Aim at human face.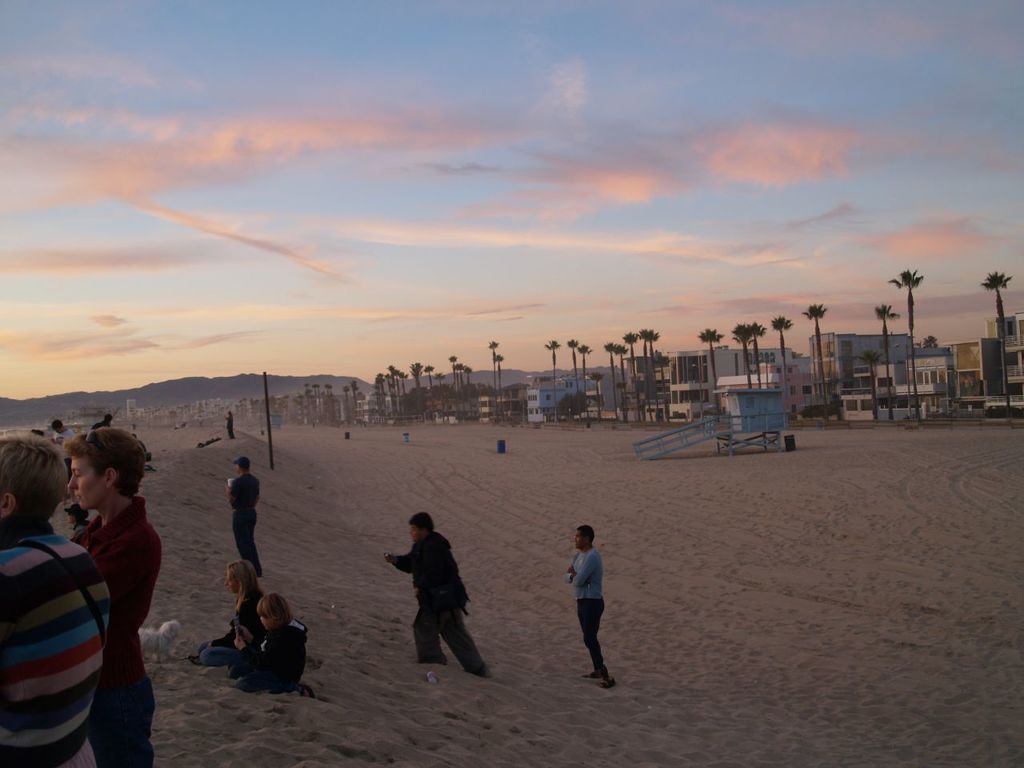
Aimed at <box>66,454,113,518</box>.
